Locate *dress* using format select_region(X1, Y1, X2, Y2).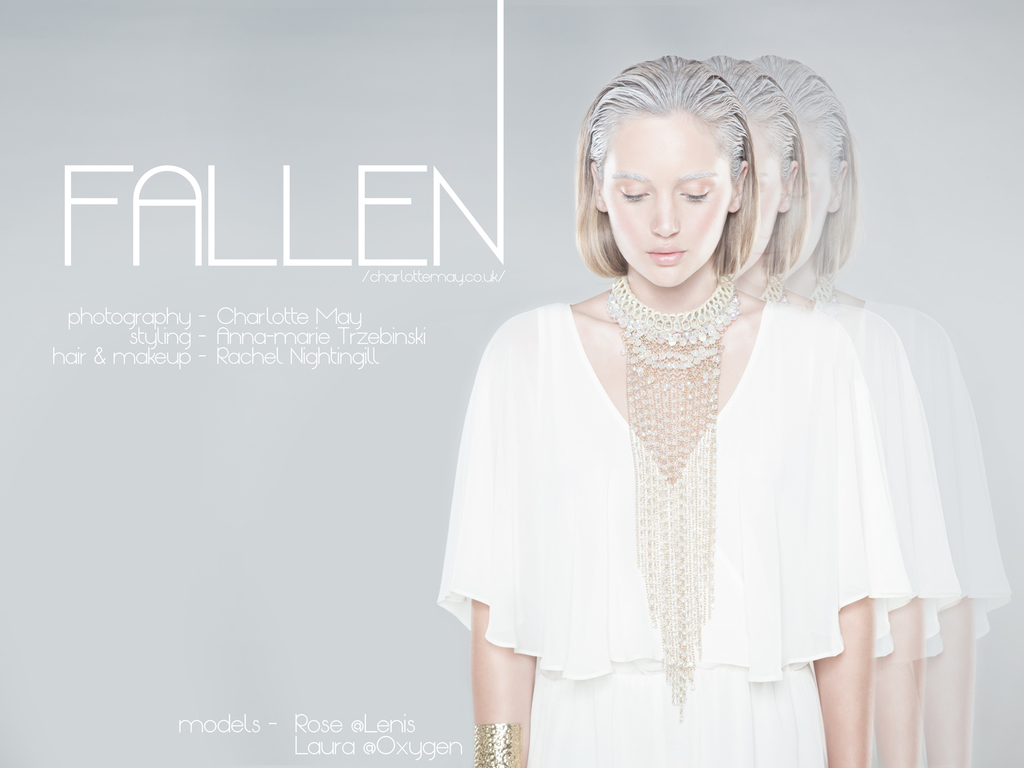
select_region(434, 300, 840, 767).
